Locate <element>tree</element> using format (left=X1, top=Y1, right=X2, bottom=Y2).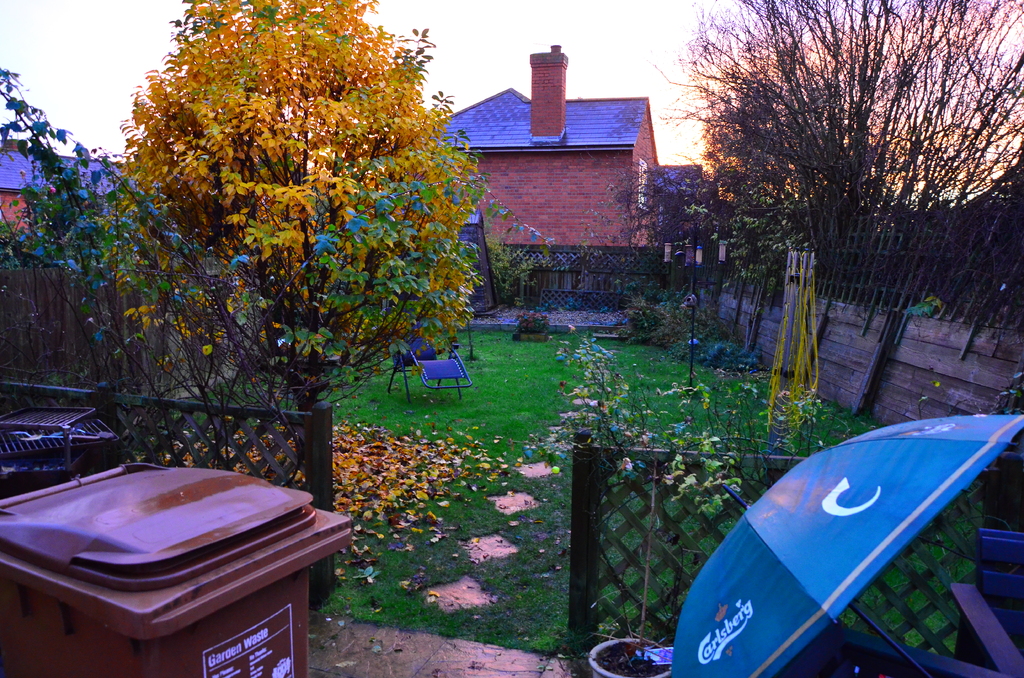
(left=0, top=0, right=486, bottom=495).
